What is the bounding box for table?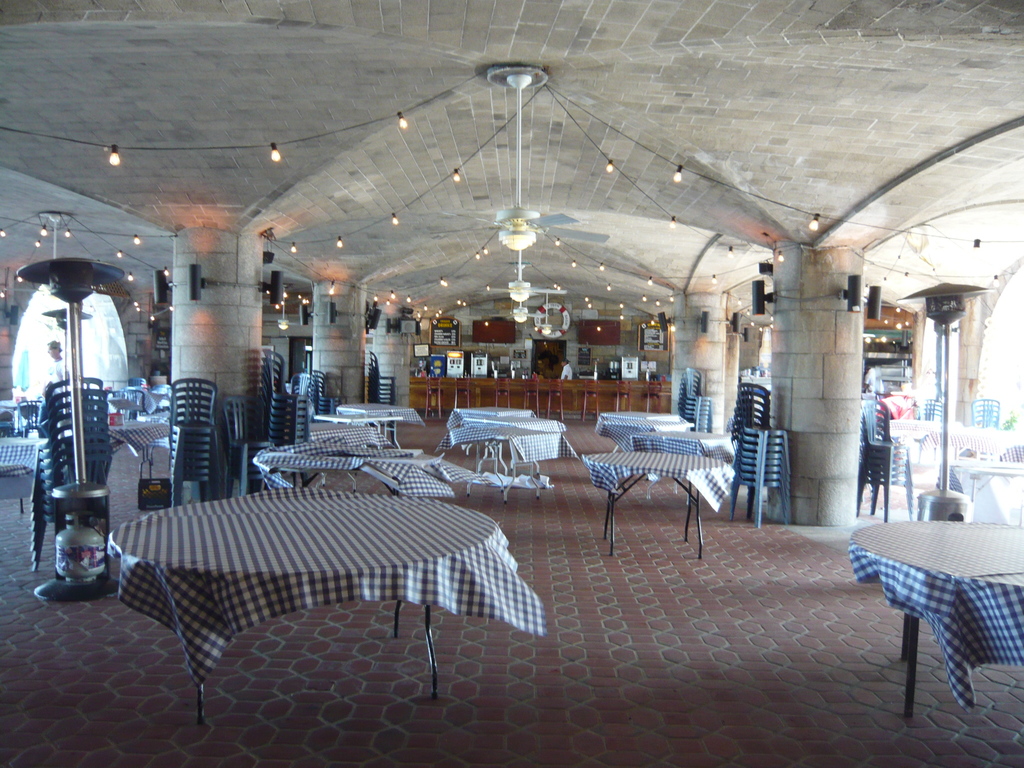
rect(461, 415, 567, 457).
